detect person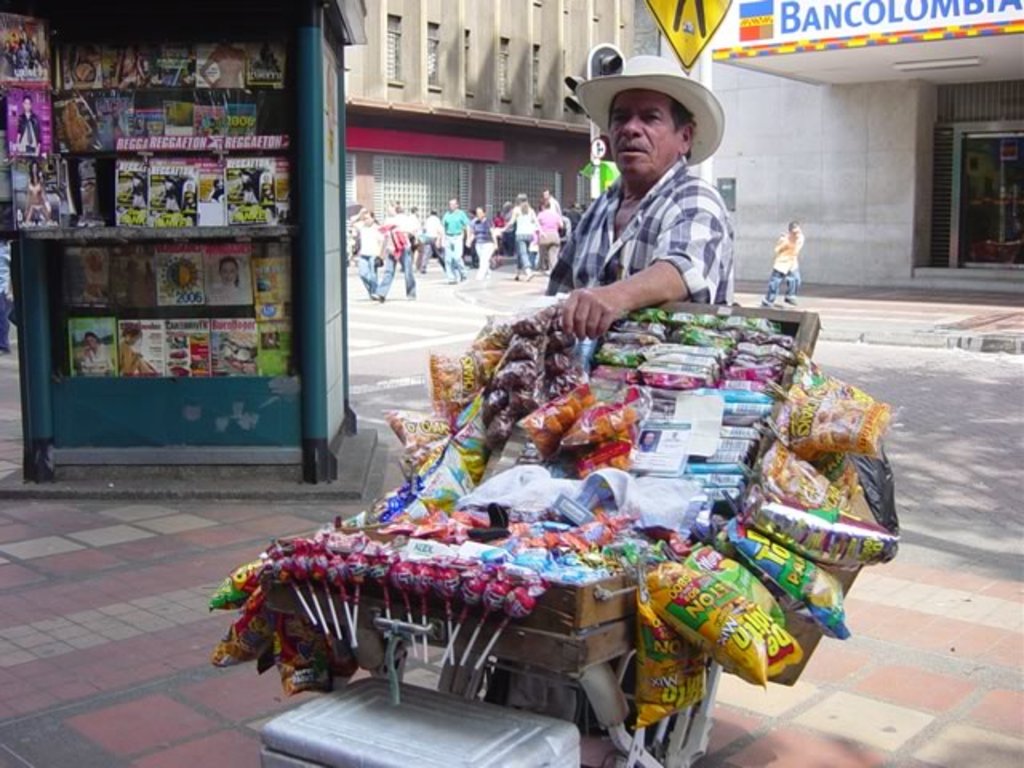
region(77, 157, 110, 234)
